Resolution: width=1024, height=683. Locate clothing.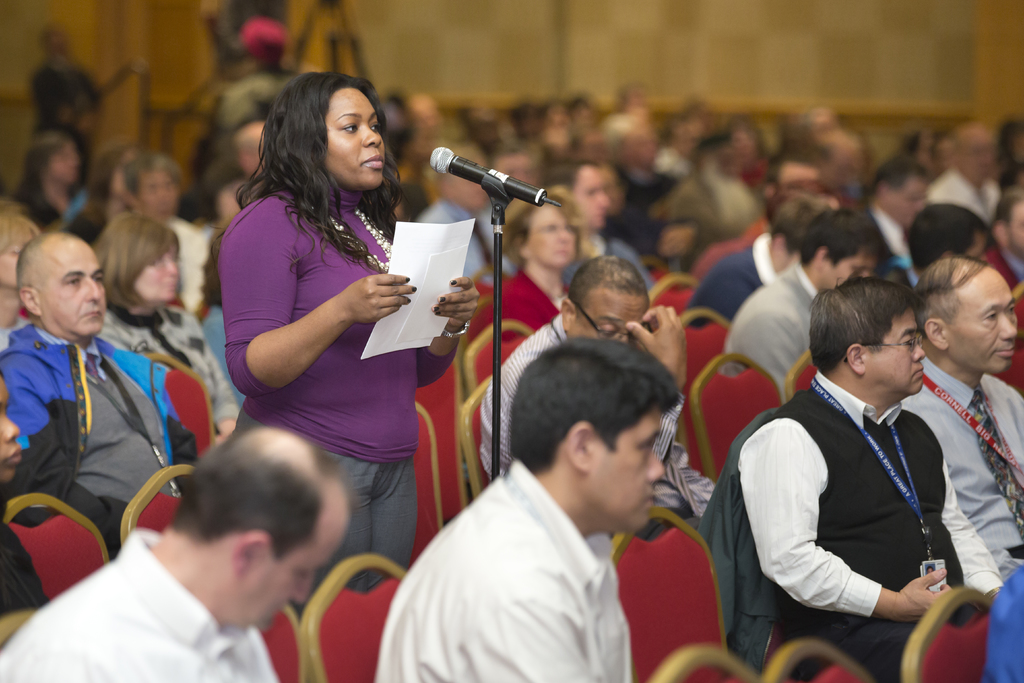
(477,311,710,518).
